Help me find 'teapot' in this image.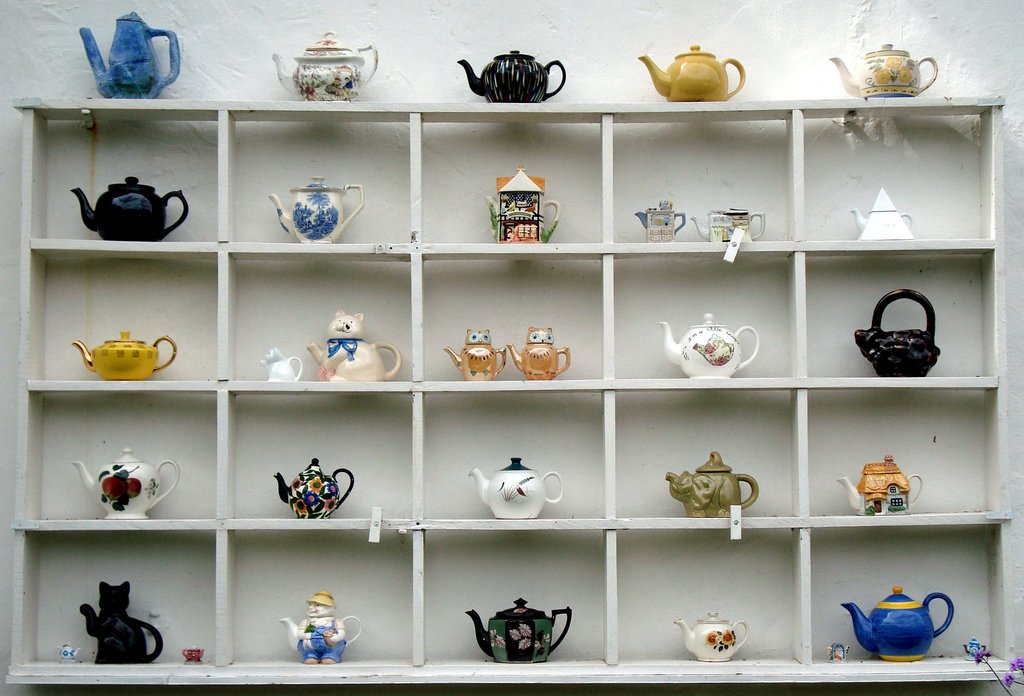
Found it: (x1=283, y1=589, x2=365, y2=668).
